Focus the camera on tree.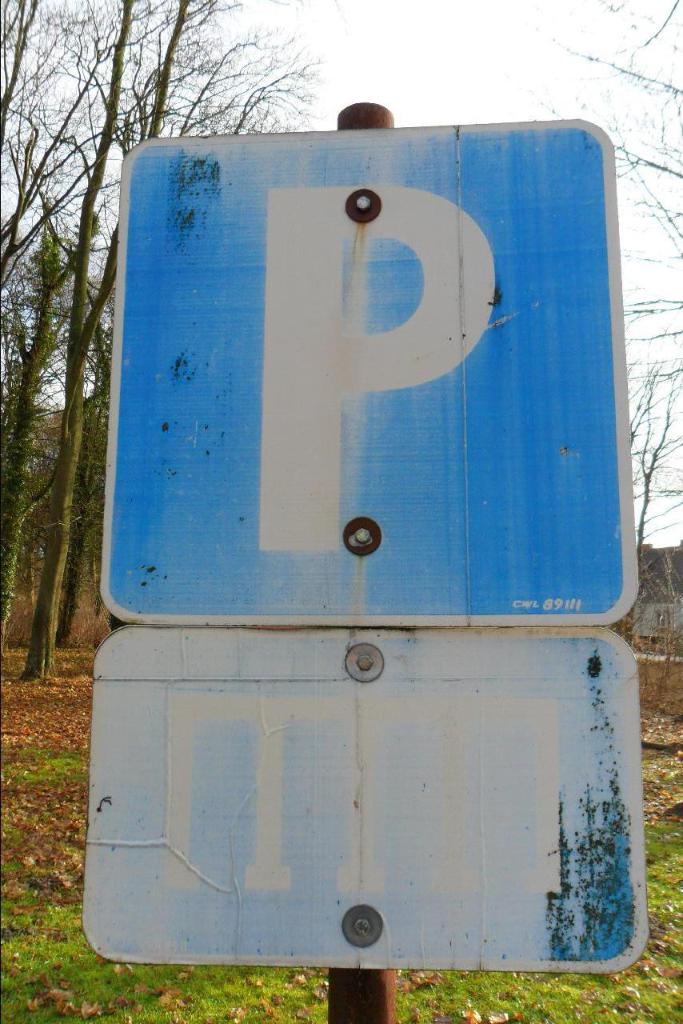
Focus region: left=0, top=0, right=310, bottom=674.
